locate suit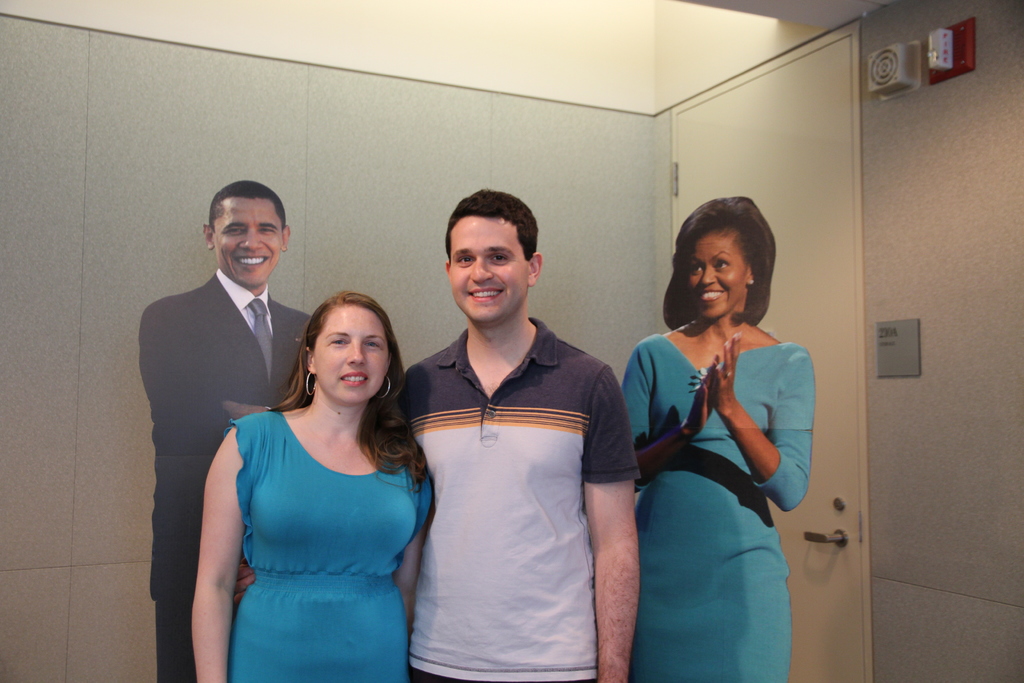
l=135, t=178, r=302, b=669
